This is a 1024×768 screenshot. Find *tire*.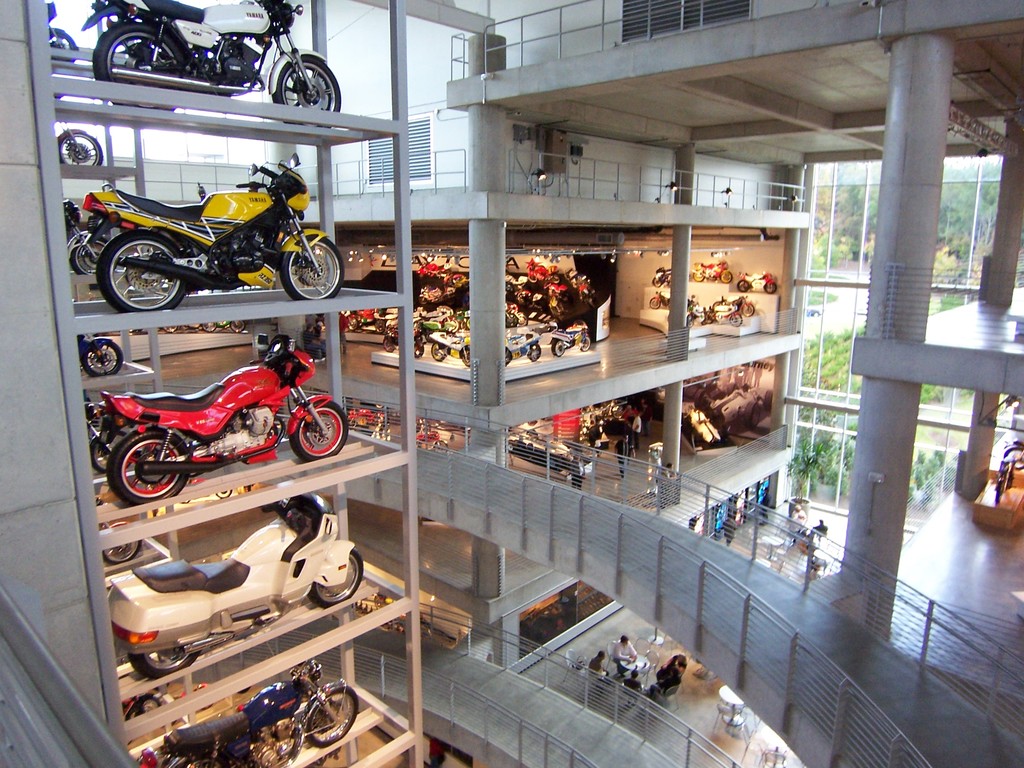
Bounding box: <bbox>580, 335, 591, 349</bbox>.
